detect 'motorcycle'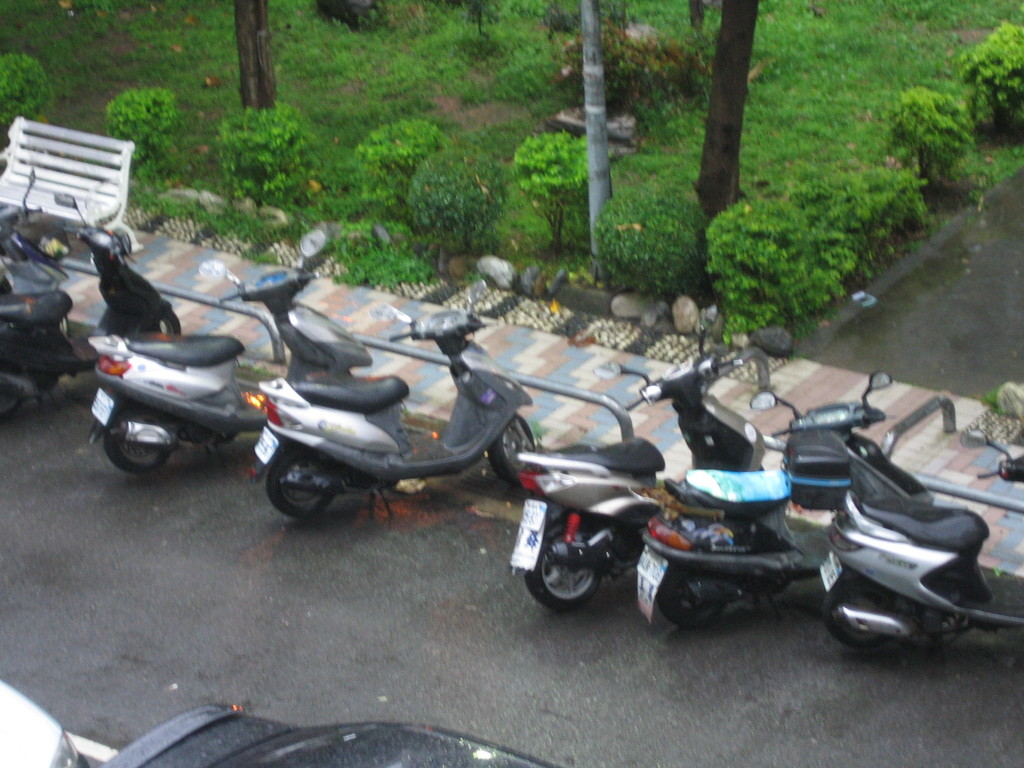
[0, 168, 70, 336]
